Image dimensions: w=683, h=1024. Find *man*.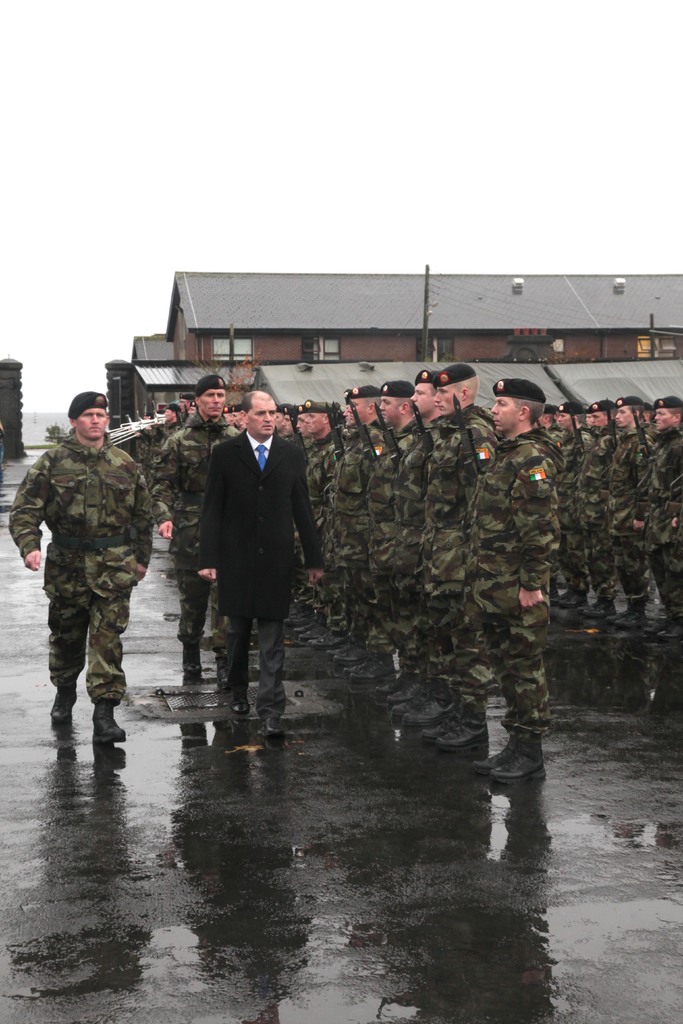
<bbox>181, 395, 190, 404</bbox>.
